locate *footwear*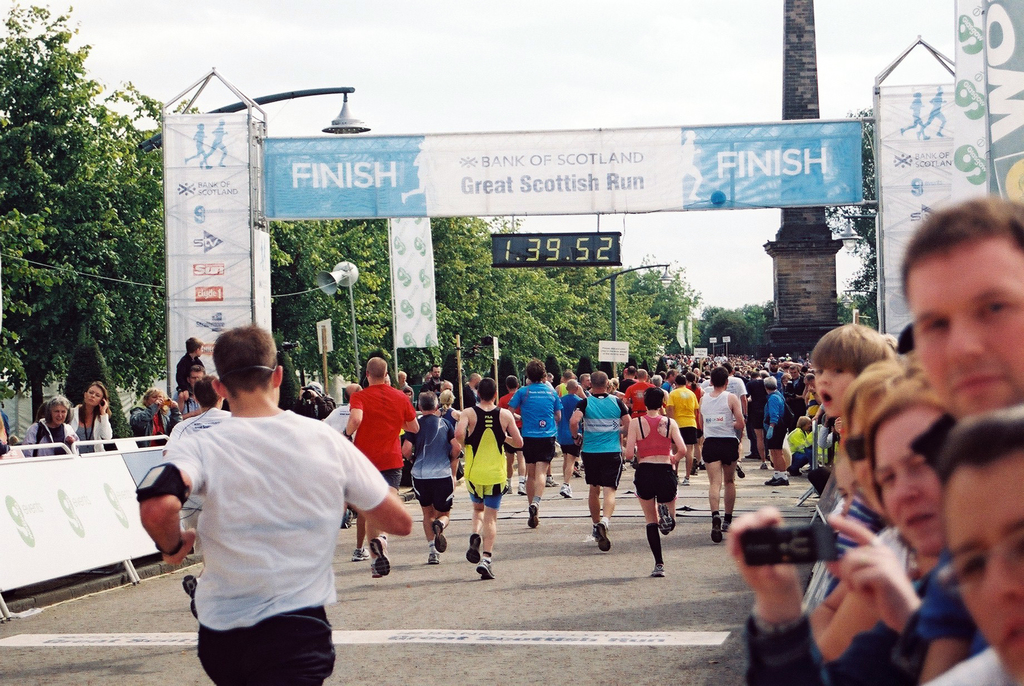
select_region(721, 514, 737, 532)
